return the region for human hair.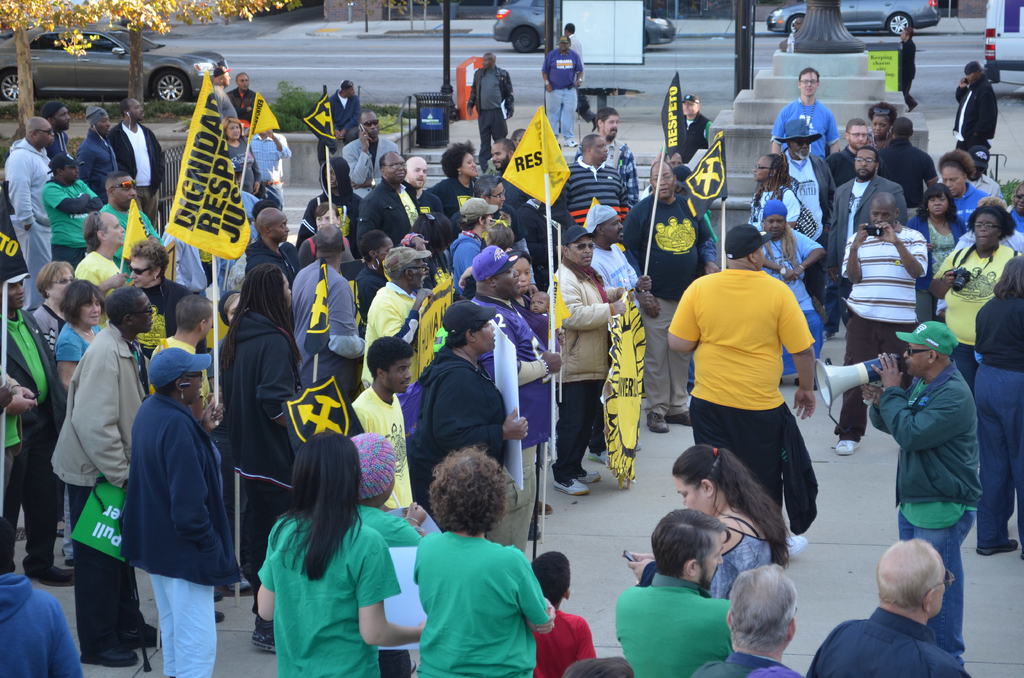
<box>488,221,513,250</box>.
